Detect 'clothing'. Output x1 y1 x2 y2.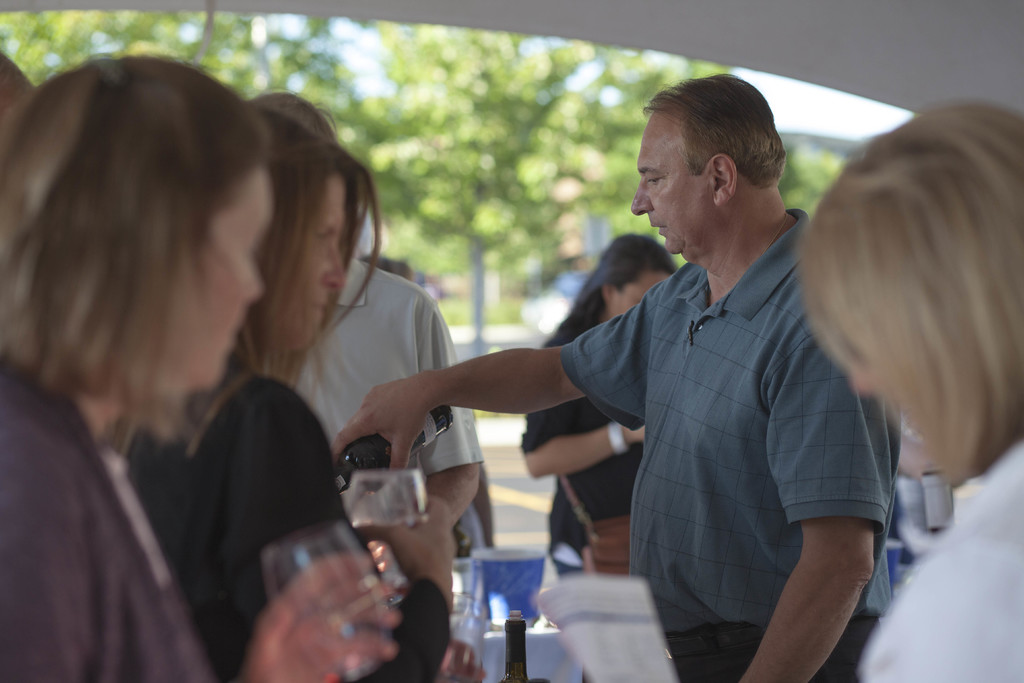
127 358 452 682.
